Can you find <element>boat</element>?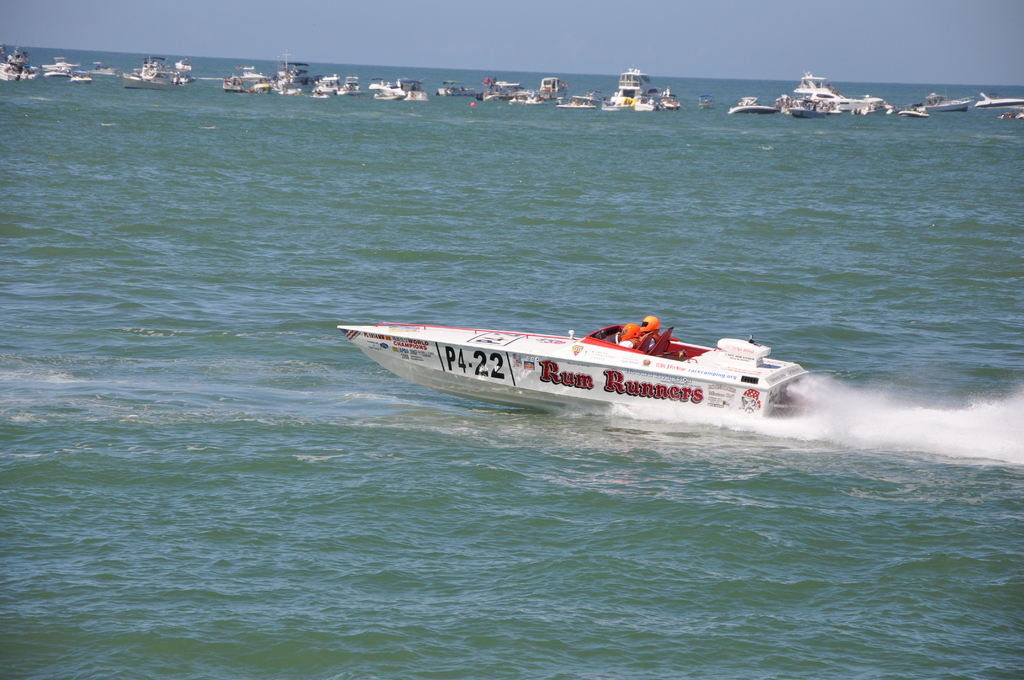
Yes, bounding box: Rect(539, 77, 561, 94).
